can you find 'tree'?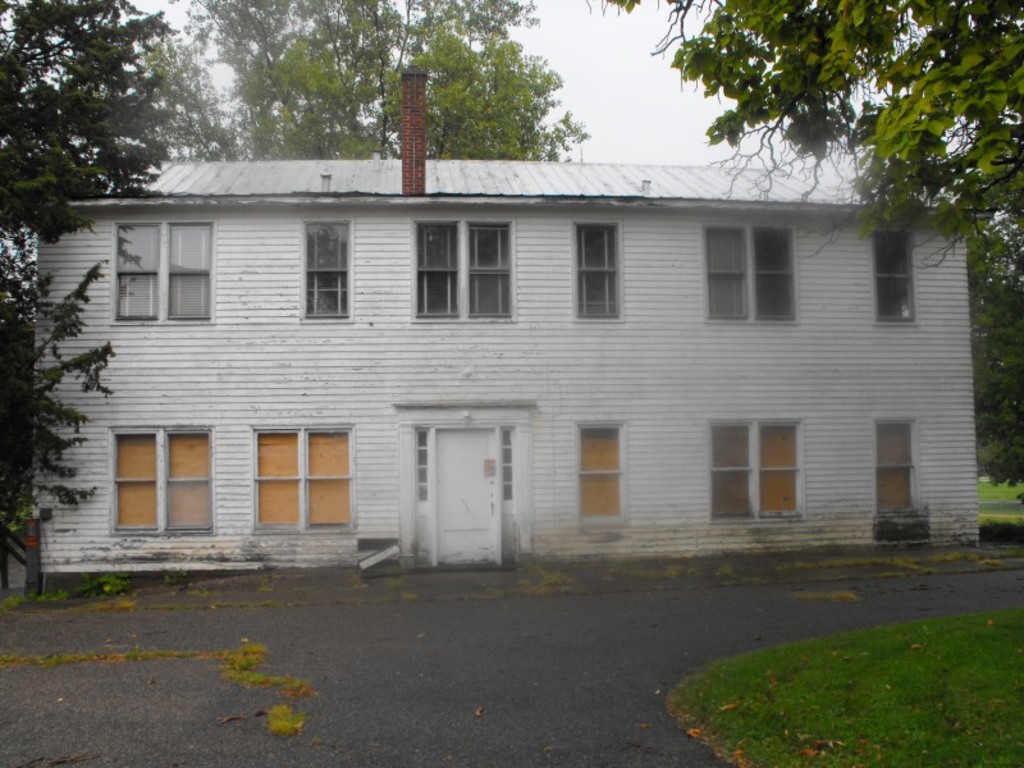
Yes, bounding box: box(164, 0, 540, 159).
